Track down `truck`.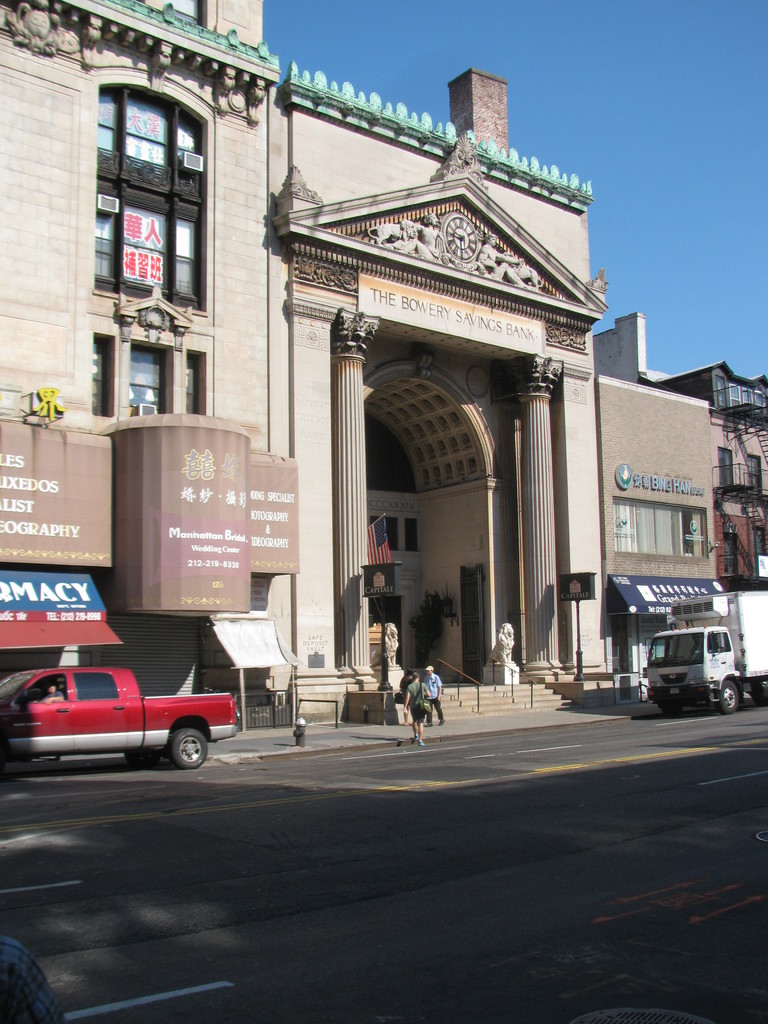
Tracked to select_region(642, 578, 767, 714).
